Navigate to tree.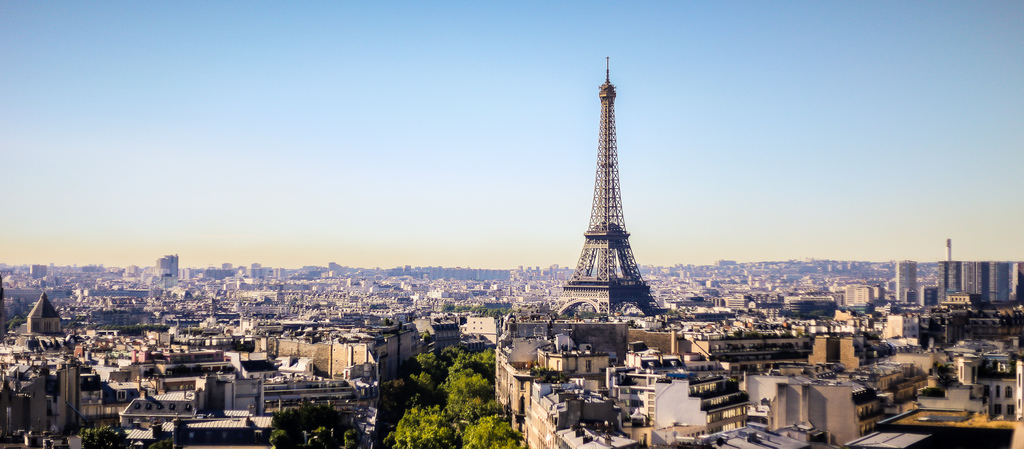
Navigation target: pyautogui.locateOnScreen(980, 357, 1016, 379).
